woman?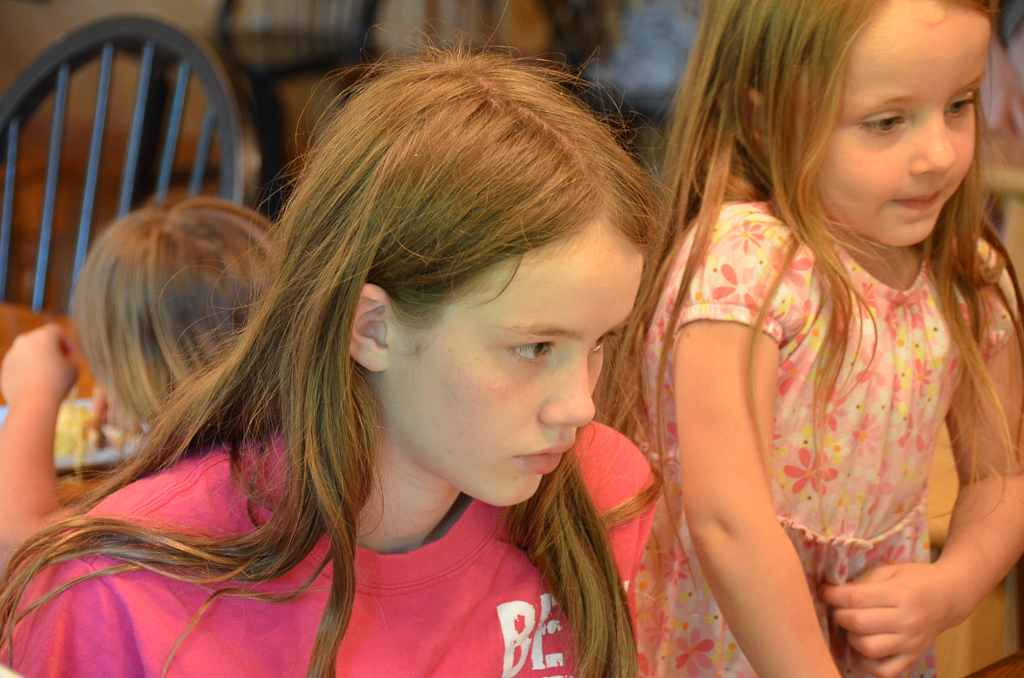
x1=34, y1=35, x2=699, y2=677
